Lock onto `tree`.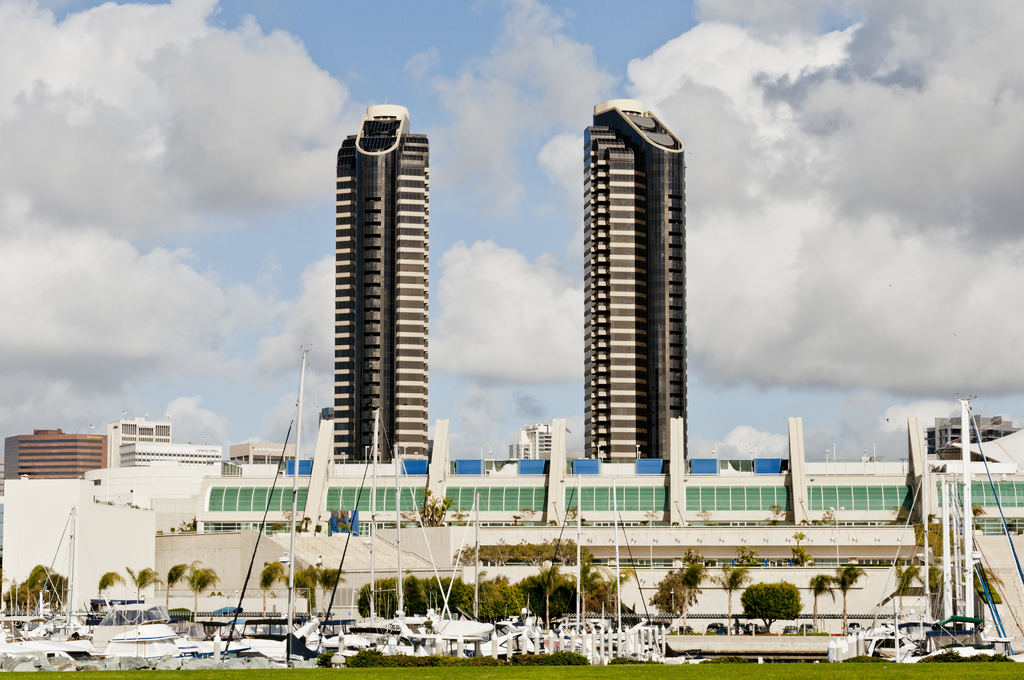
Locked: (left=124, top=564, right=159, bottom=618).
